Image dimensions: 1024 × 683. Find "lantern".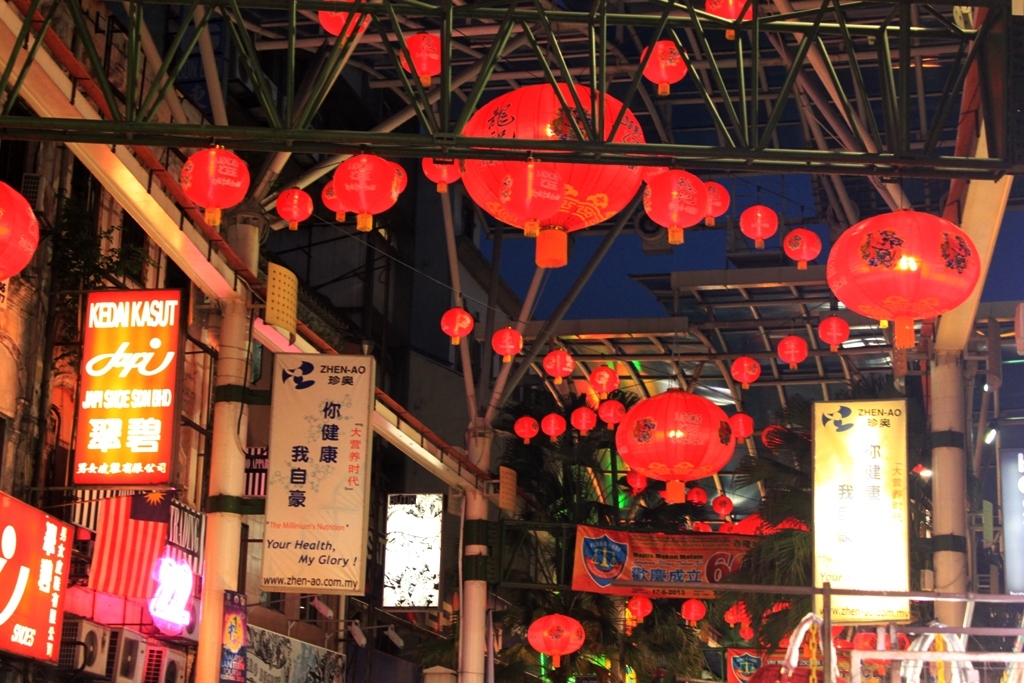
bbox=(701, 178, 729, 225).
